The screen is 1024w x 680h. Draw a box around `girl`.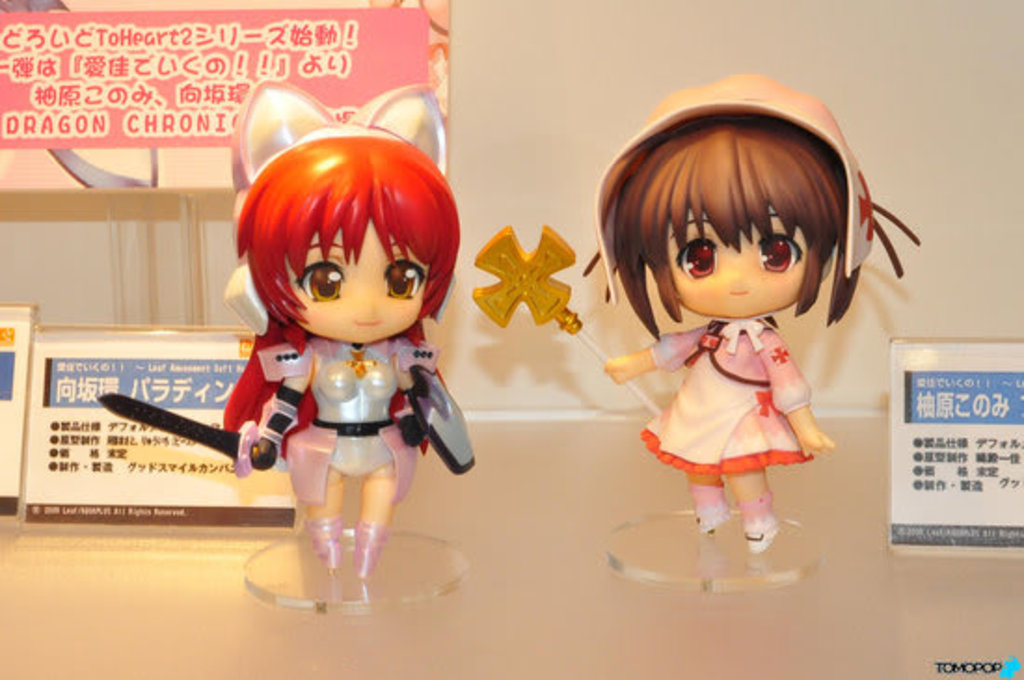
577:71:918:550.
